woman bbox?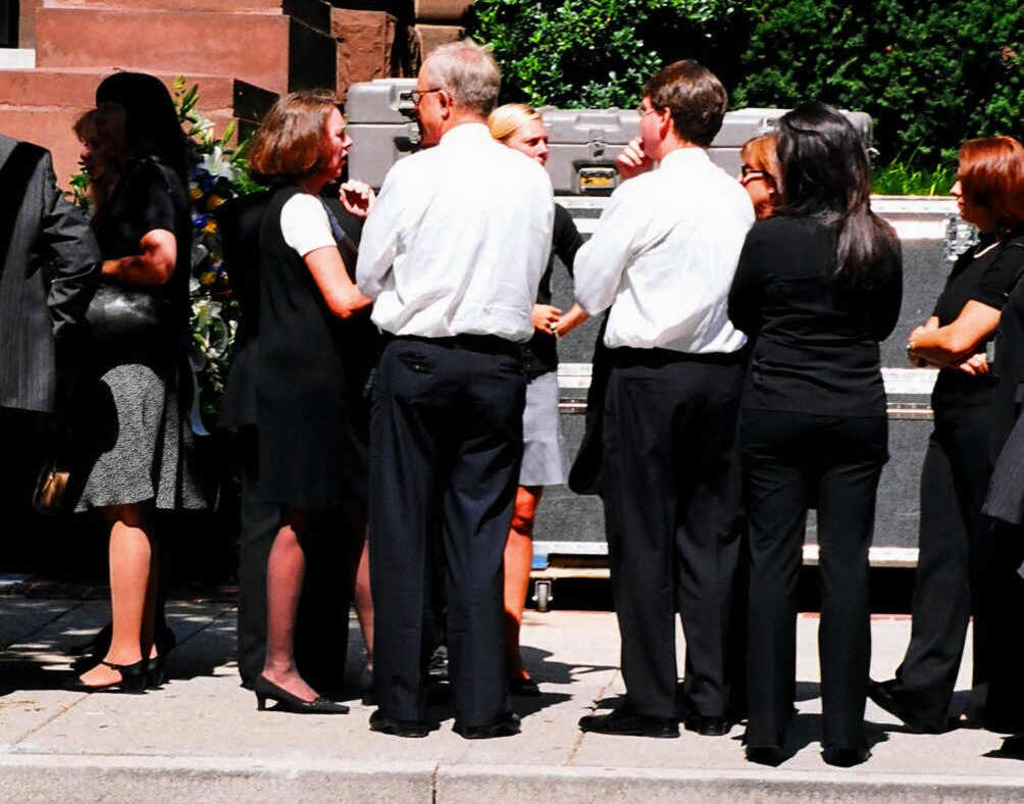
box(699, 100, 926, 749)
